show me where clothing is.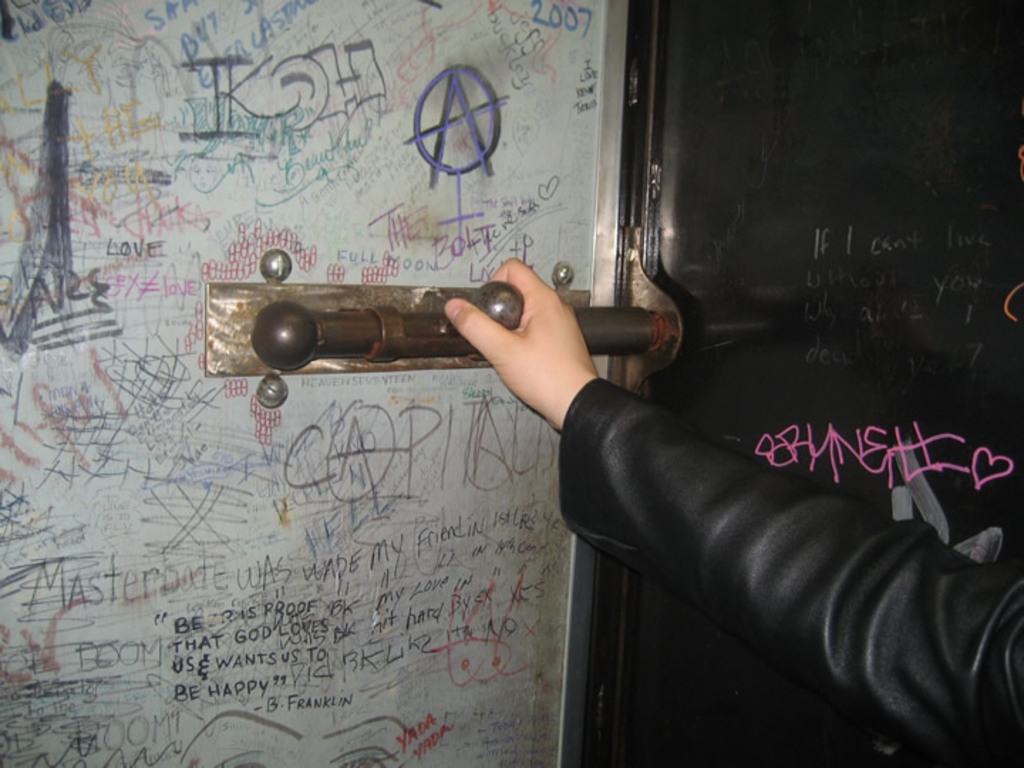
clothing is at <region>511, 269, 988, 767</region>.
